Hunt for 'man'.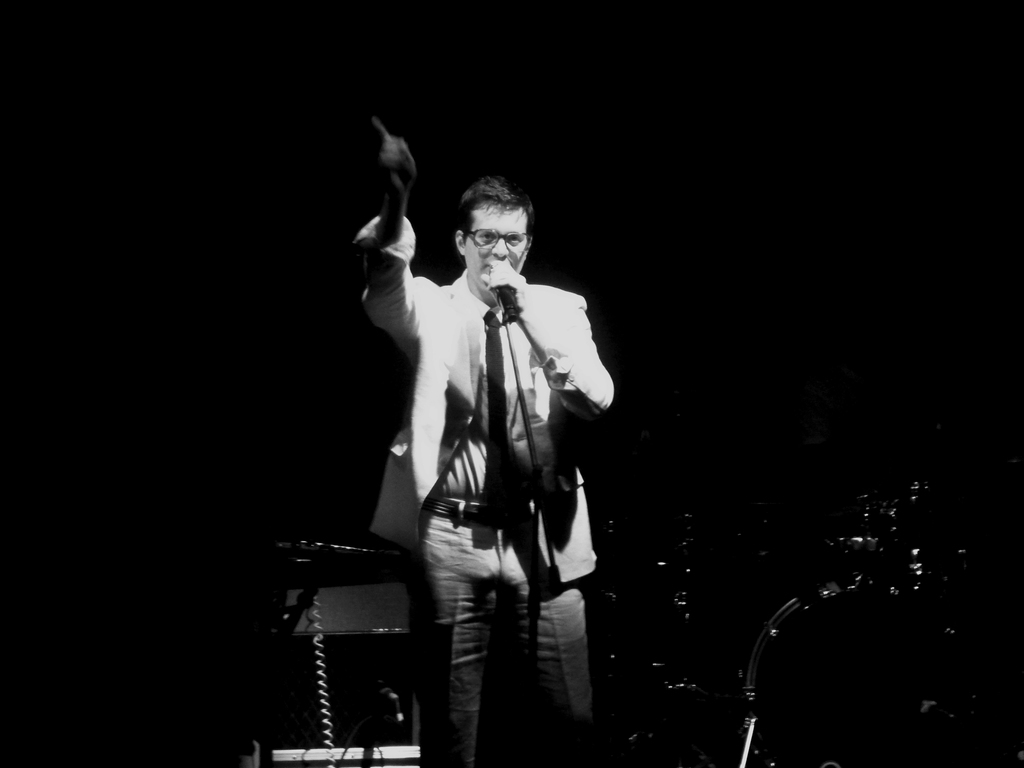
Hunted down at l=339, t=135, r=635, b=751.
